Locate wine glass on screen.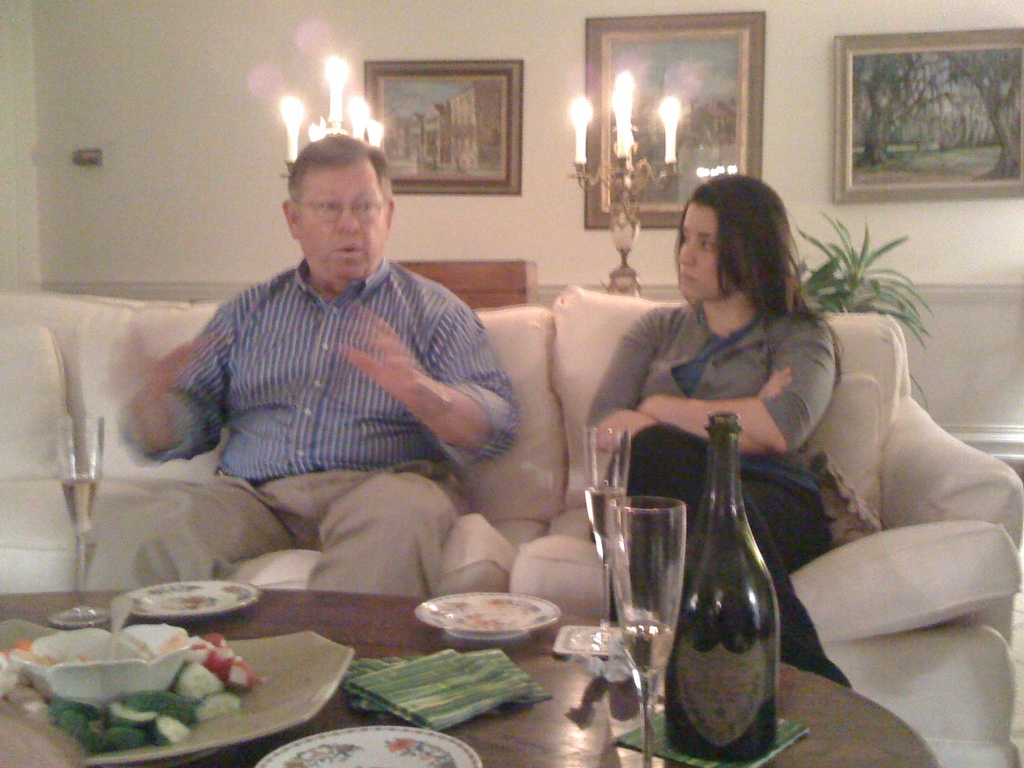
On screen at x1=583, y1=423, x2=633, y2=648.
